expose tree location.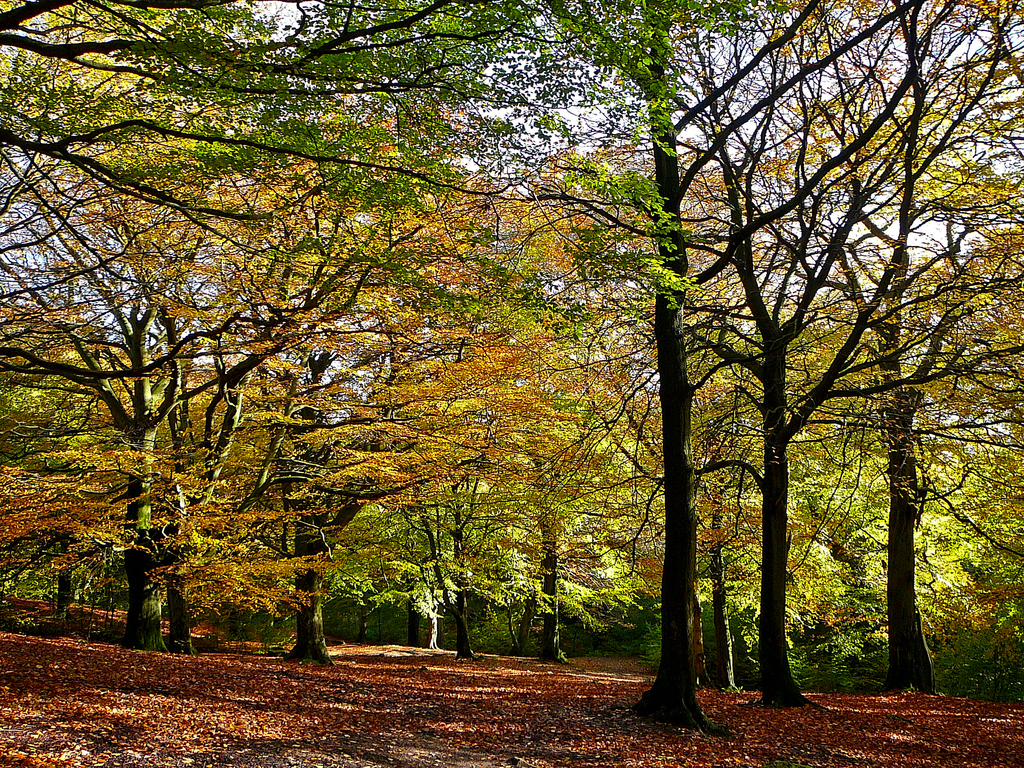
Exposed at [0,0,671,663].
